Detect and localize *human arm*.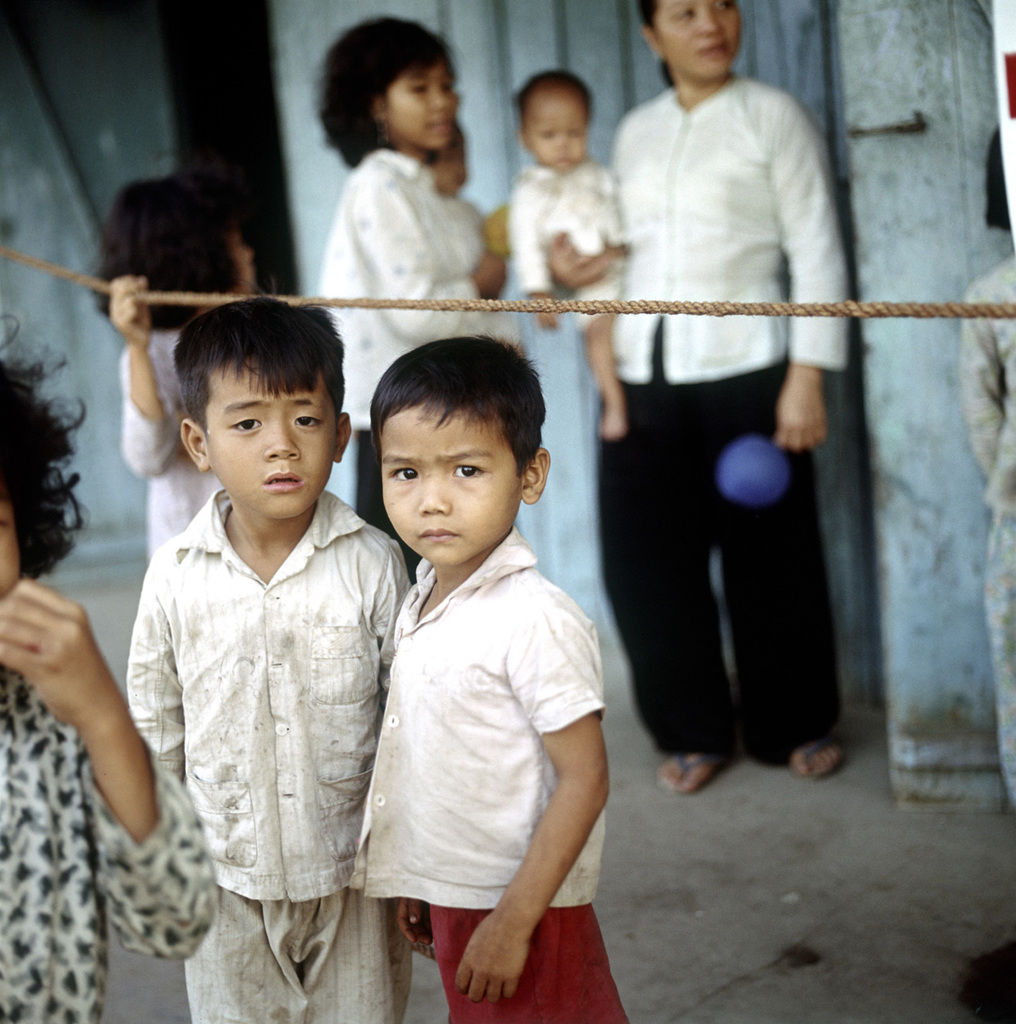
Localized at [113,268,169,480].
